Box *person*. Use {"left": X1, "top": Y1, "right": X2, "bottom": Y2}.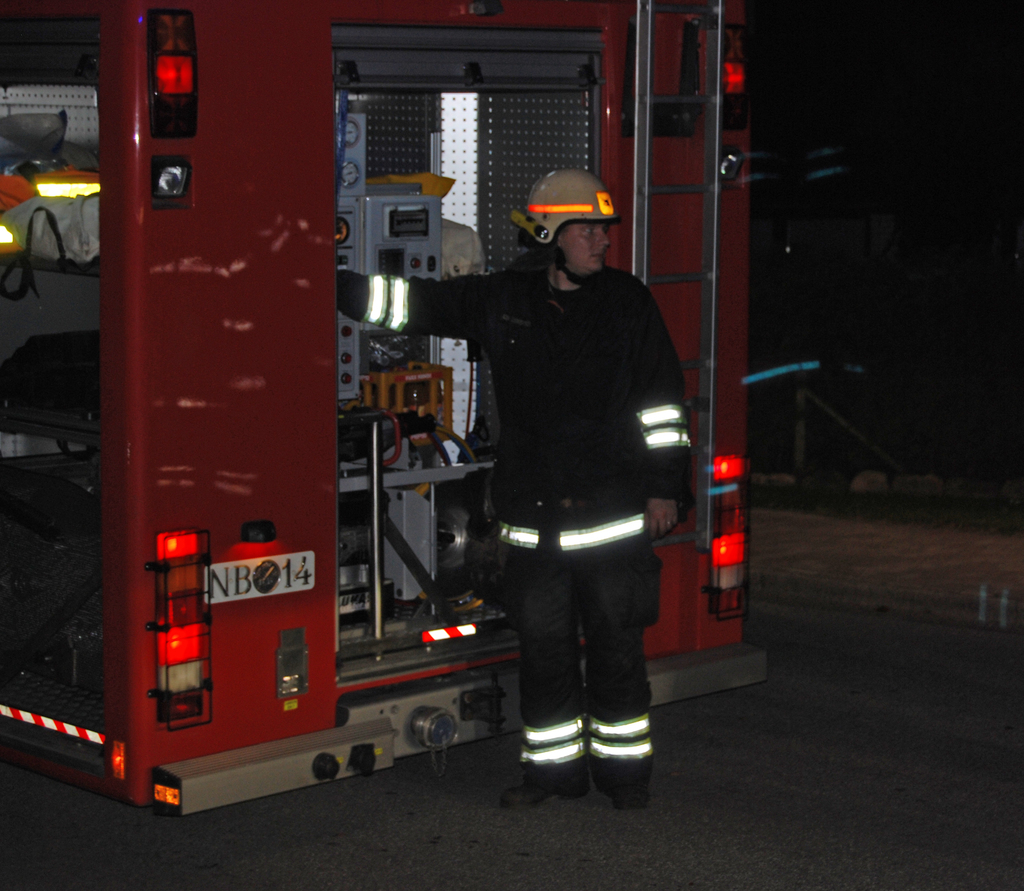
{"left": 451, "top": 131, "right": 693, "bottom": 817}.
